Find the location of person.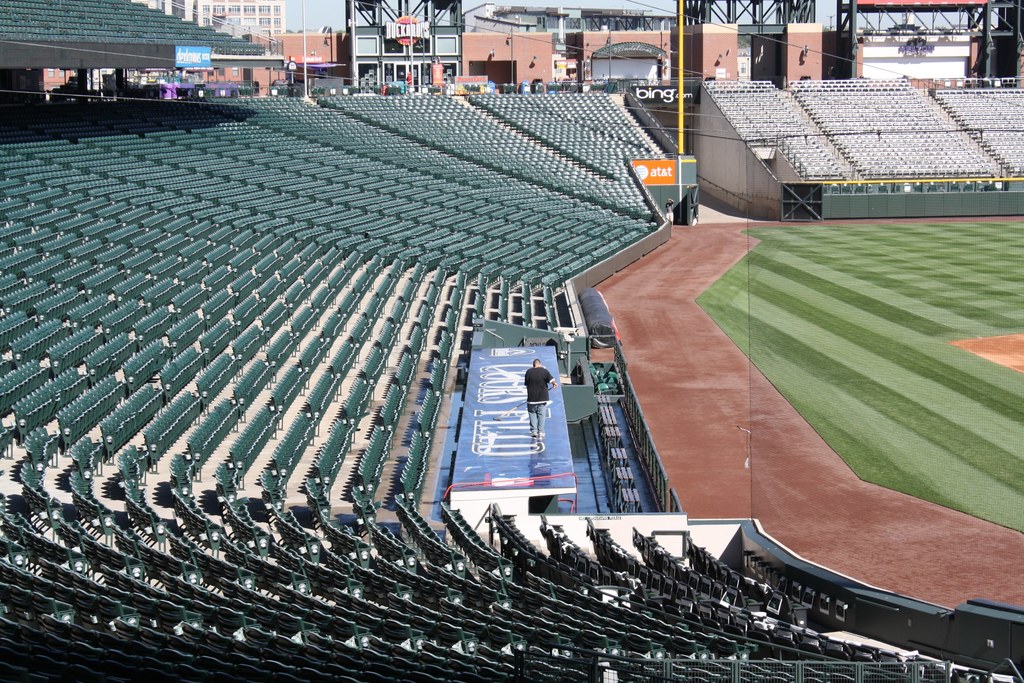
Location: (x1=522, y1=356, x2=557, y2=454).
